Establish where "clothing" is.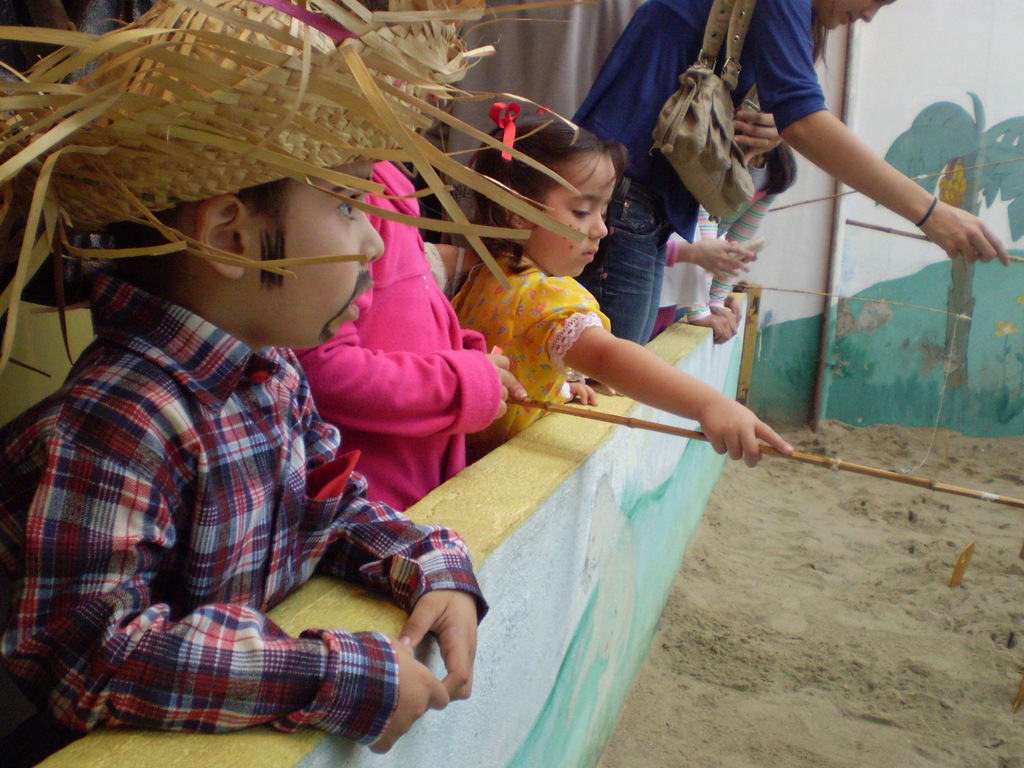
Established at 443, 246, 608, 465.
